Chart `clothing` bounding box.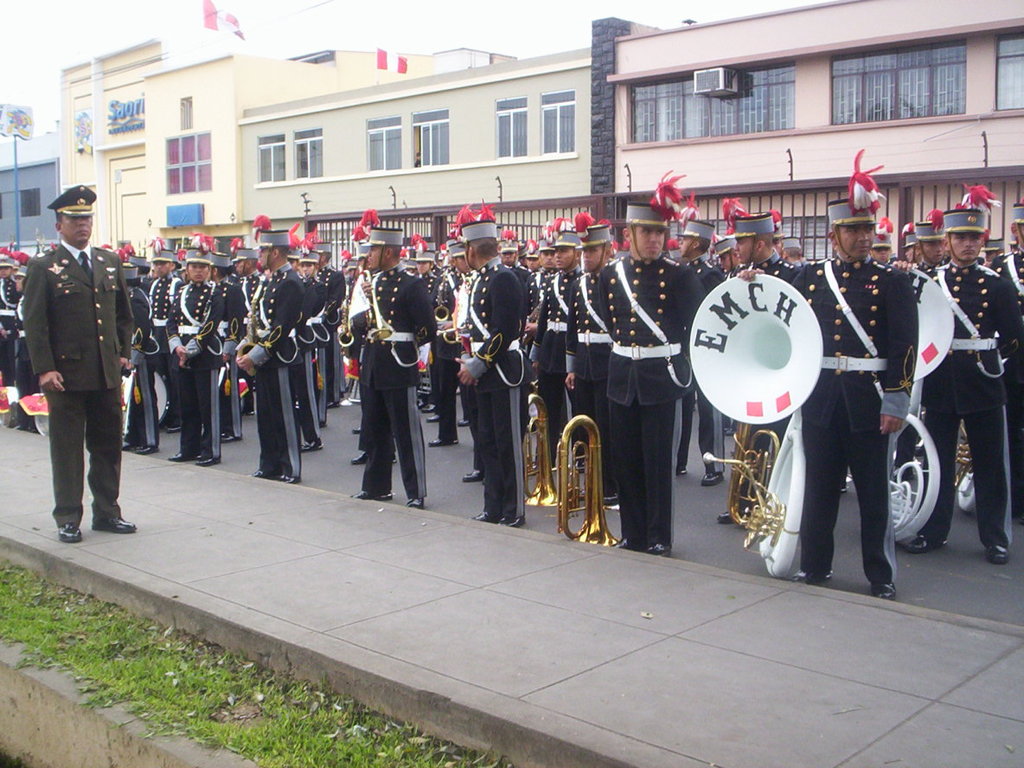
Charted: select_region(15, 183, 144, 532).
